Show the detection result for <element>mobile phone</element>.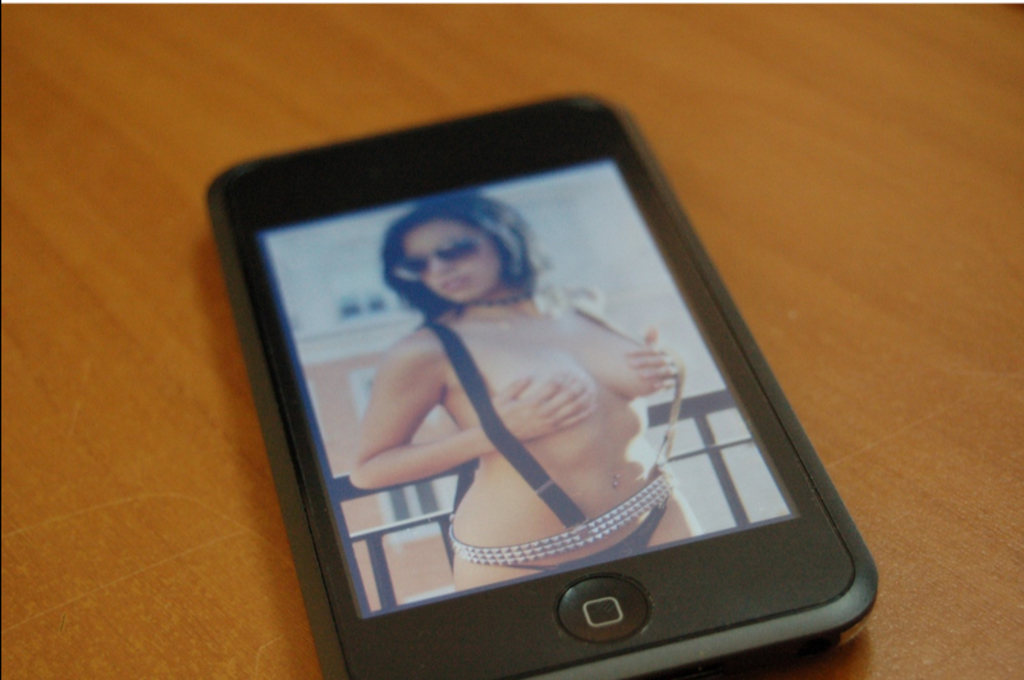
box=[202, 91, 879, 679].
